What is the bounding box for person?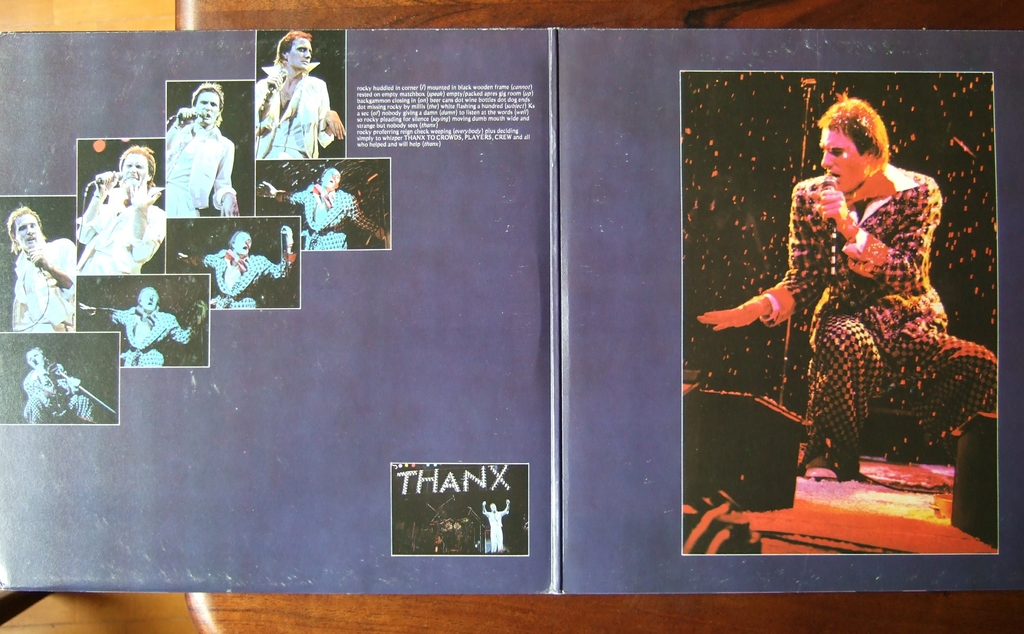
[164,82,241,218].
